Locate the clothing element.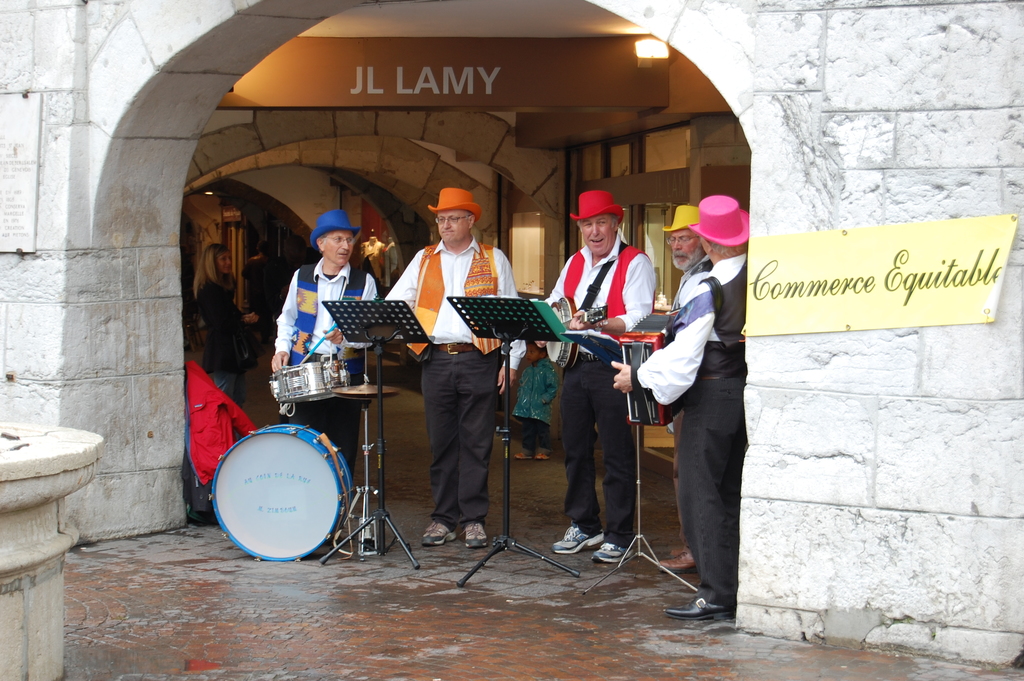
Element bbox: 648/180/765/624.
